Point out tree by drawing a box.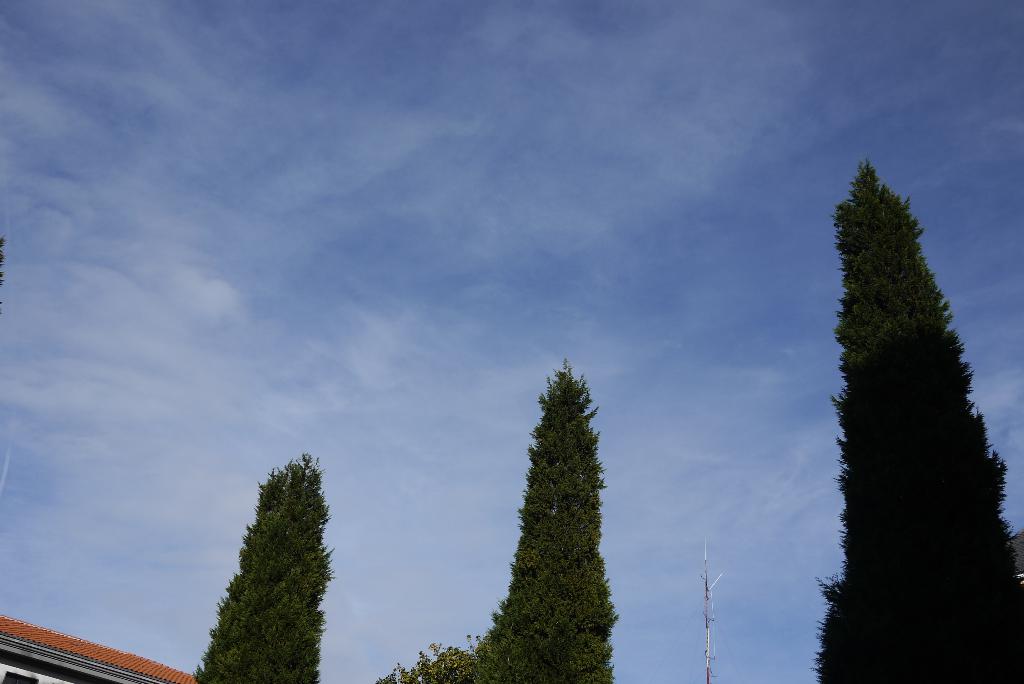
(x1=375, y1=644, x2=476, y2=683).
